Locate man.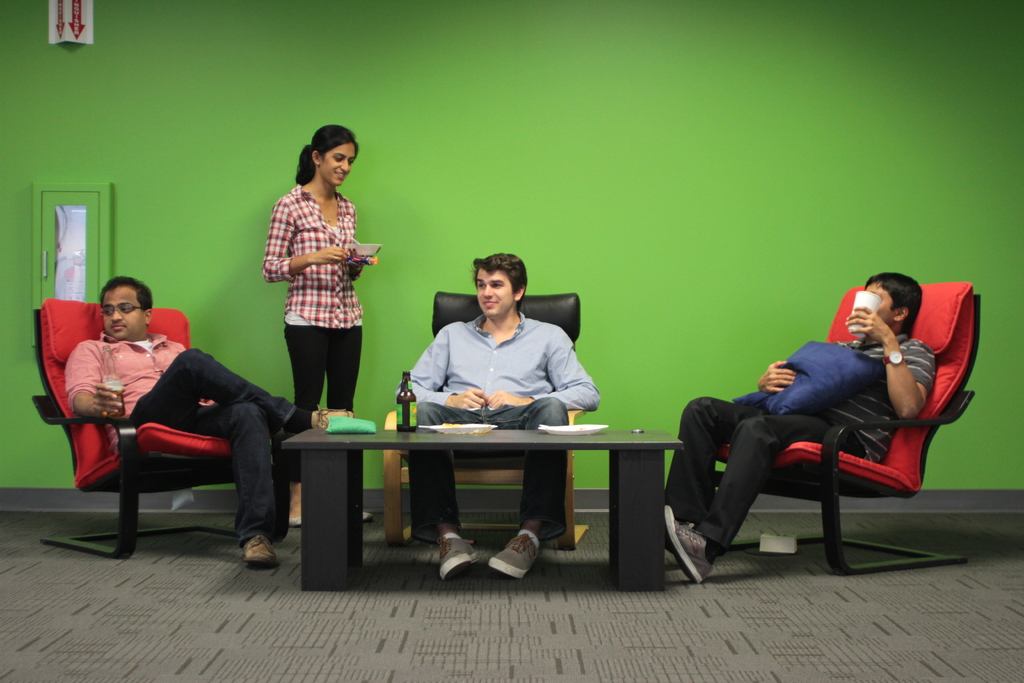
Bounding box: [399, 247, 607, 603].
